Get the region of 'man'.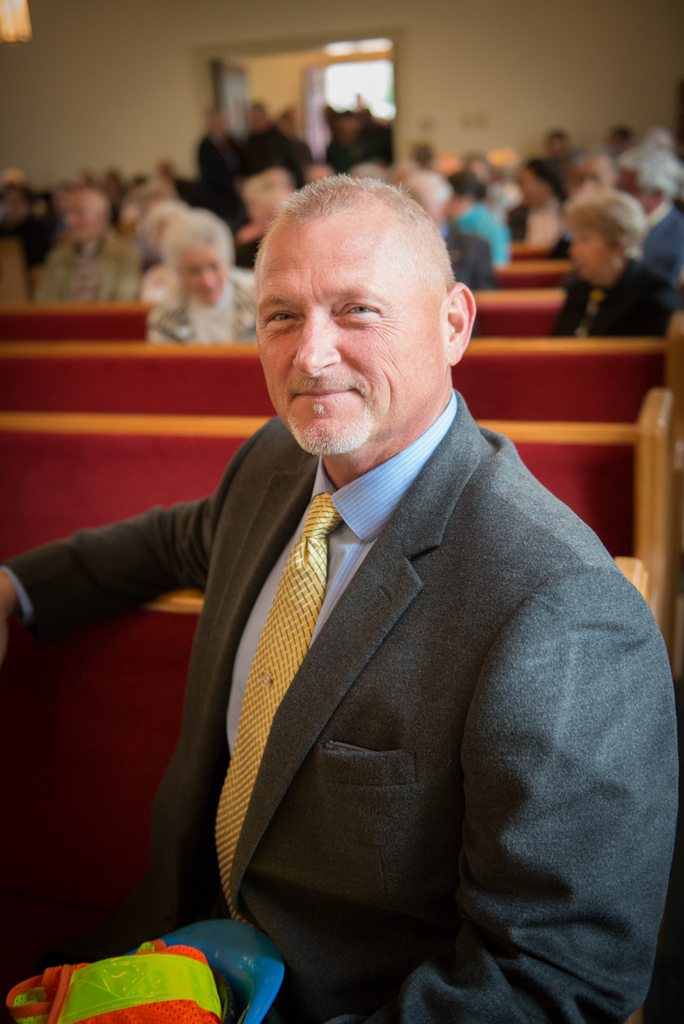
pyautogui.locateOnScreen(77, 161, 658, 942).
